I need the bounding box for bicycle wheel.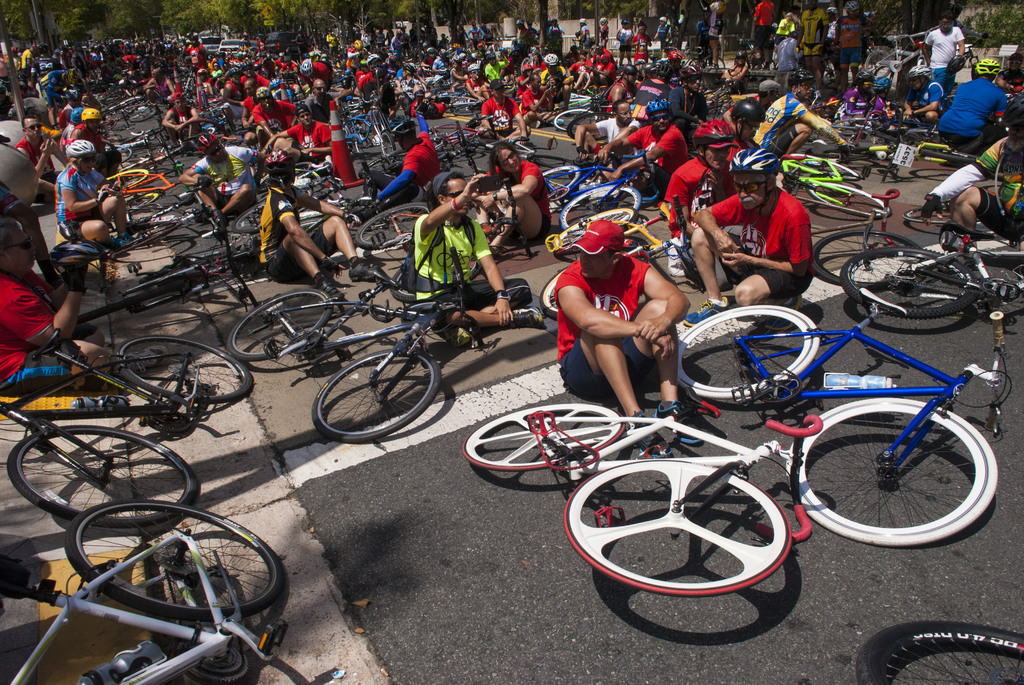
Here it is: l=840, t=246, r=977, b=318.
